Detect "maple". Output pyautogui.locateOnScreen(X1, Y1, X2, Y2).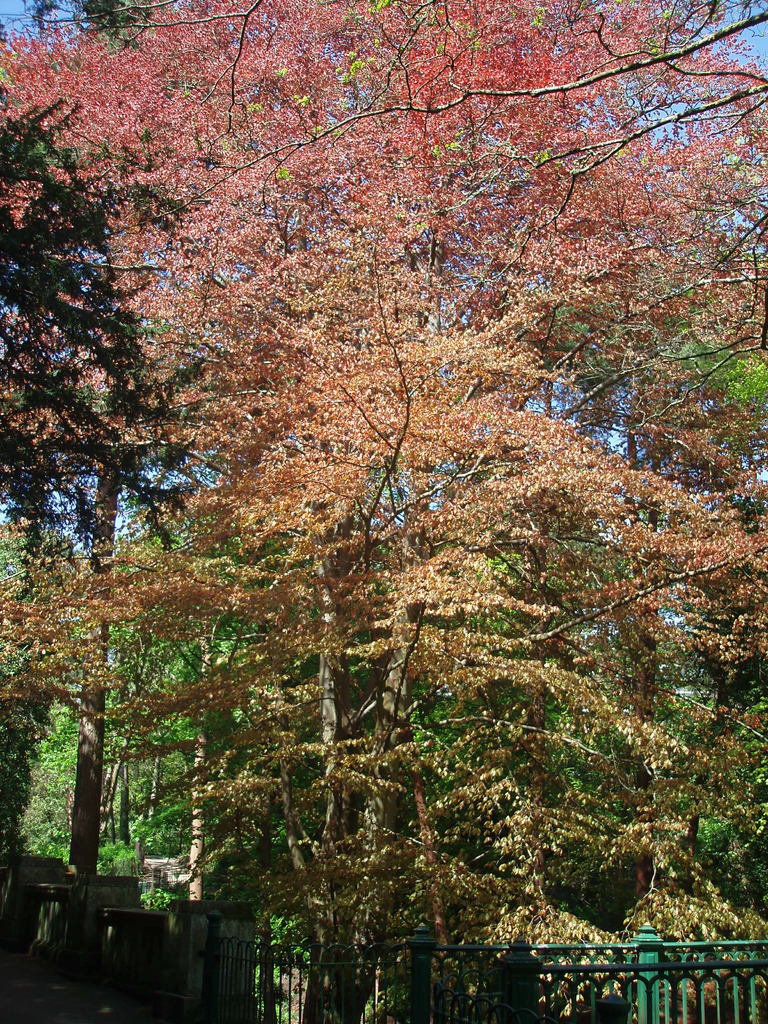
pyautogui.locateOnScreen(0, 0, 767, 1023).
